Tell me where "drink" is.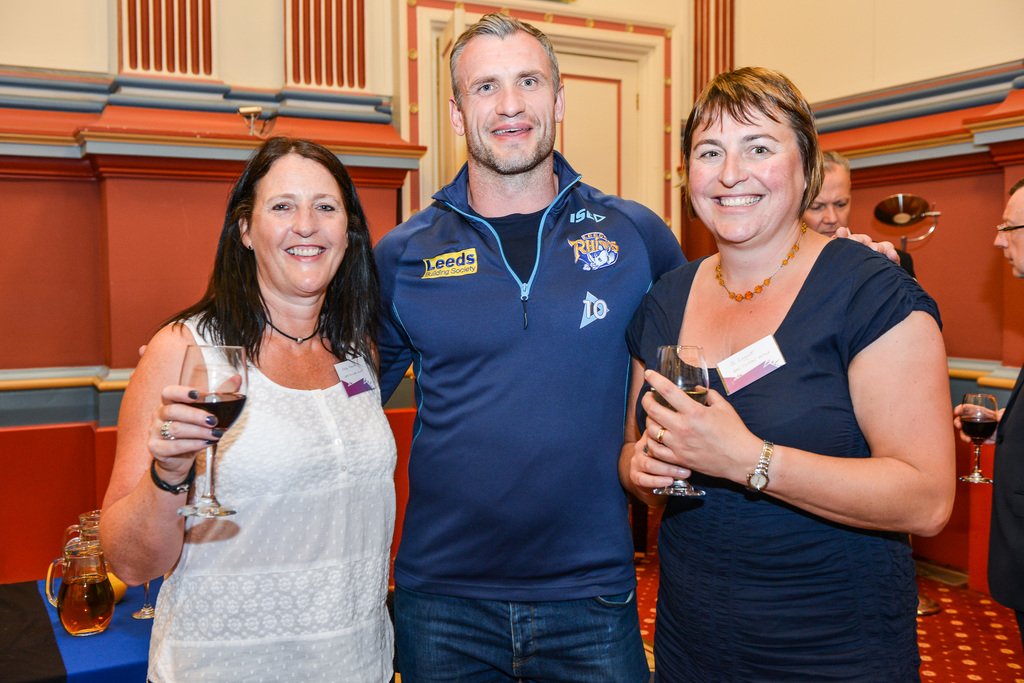
"drink" is at x1=175 y1=394 x2=242 y2=427.
